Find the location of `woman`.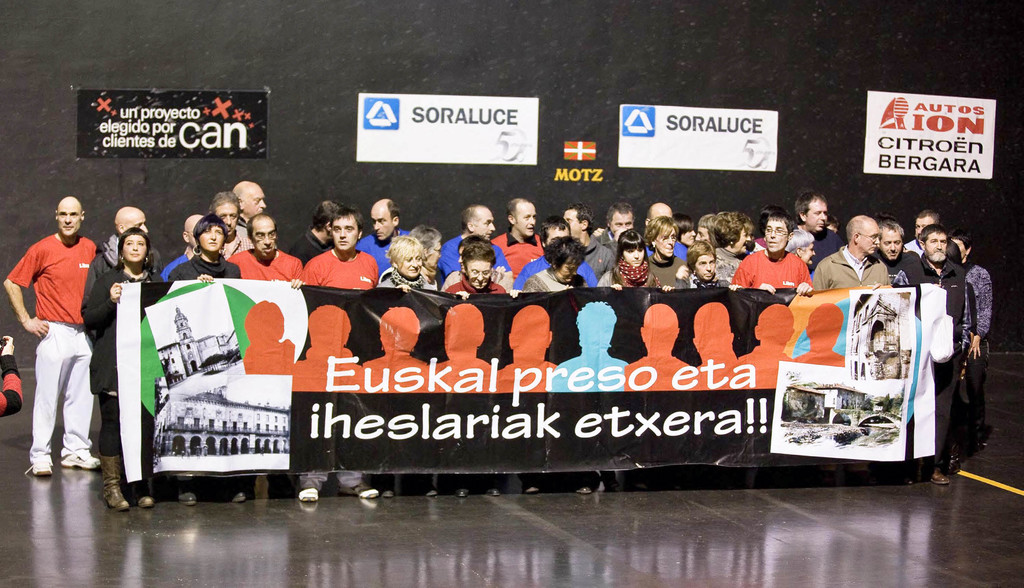
Location: box=[586, 228, 669, 487].
